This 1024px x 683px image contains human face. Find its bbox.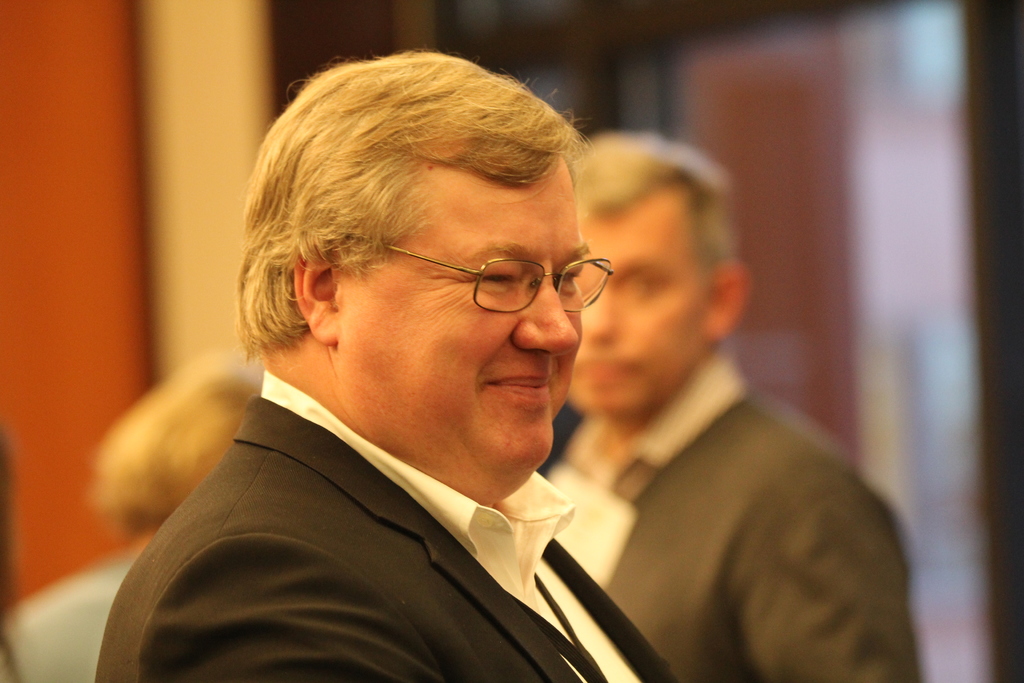
l=569, t=210, r=705, b=411.
